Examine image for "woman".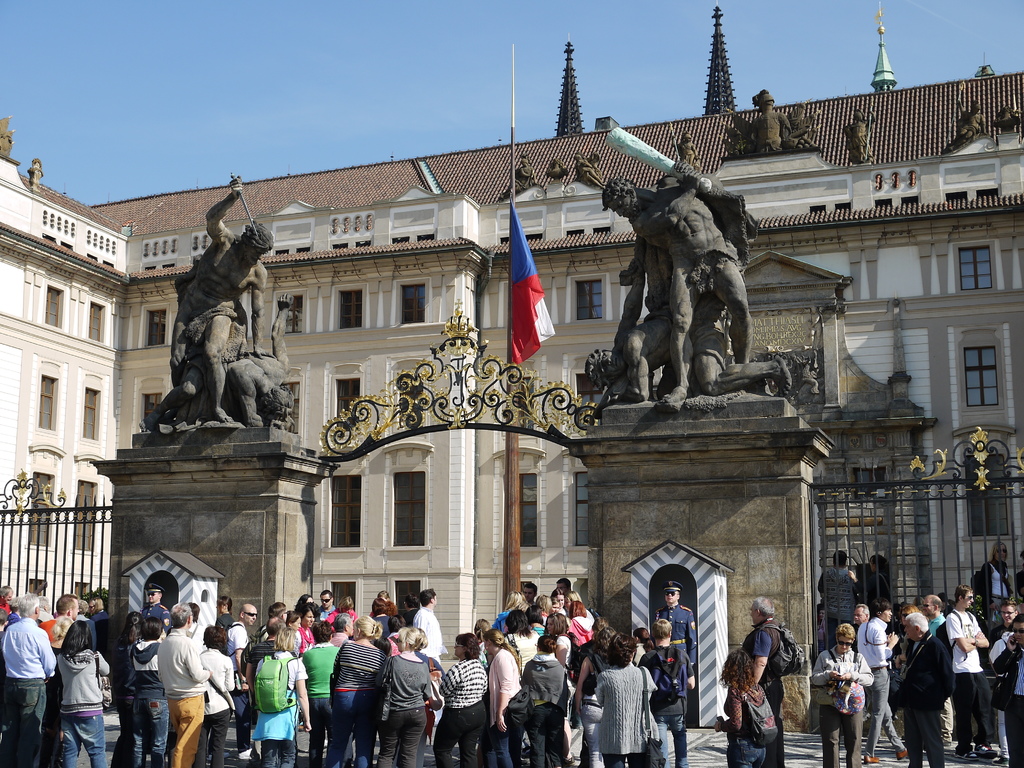
Examination result: [left=56, top=616, right=108, bottom=767].
